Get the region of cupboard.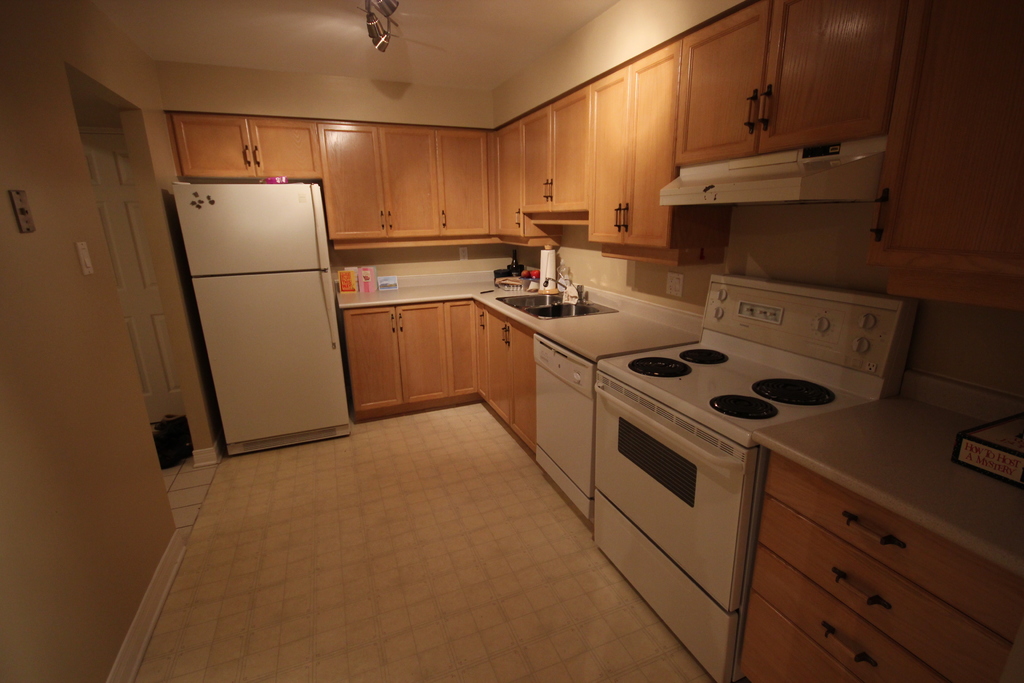
<bbox>728, 434, 1018, 682</bbox>.
